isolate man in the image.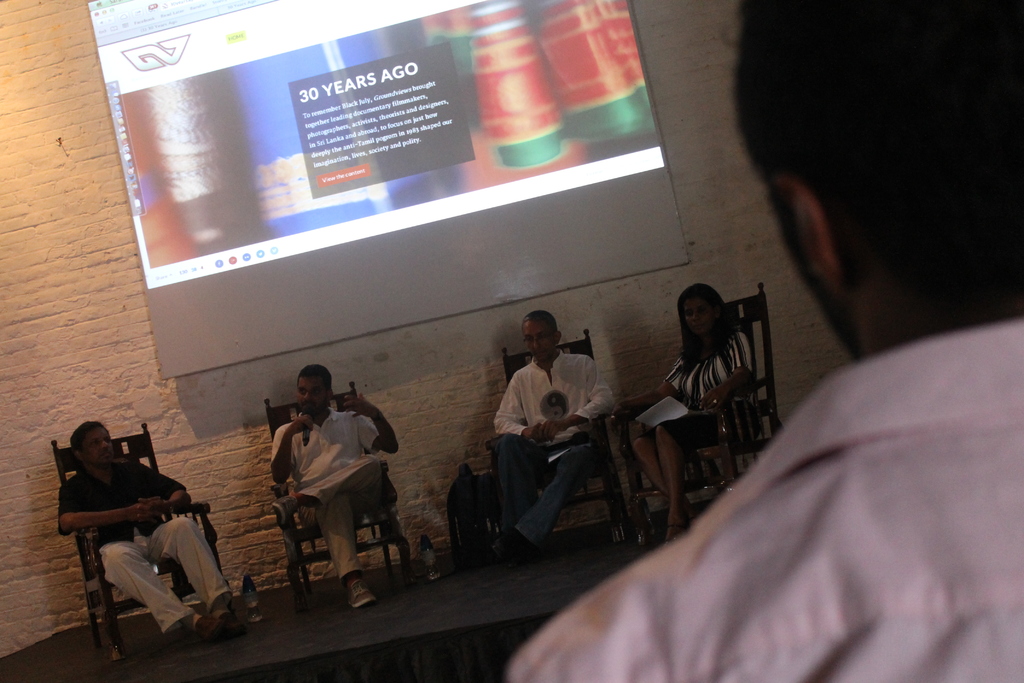
Isolated region: (left=510, top=0, right=1023, bottom=682).
